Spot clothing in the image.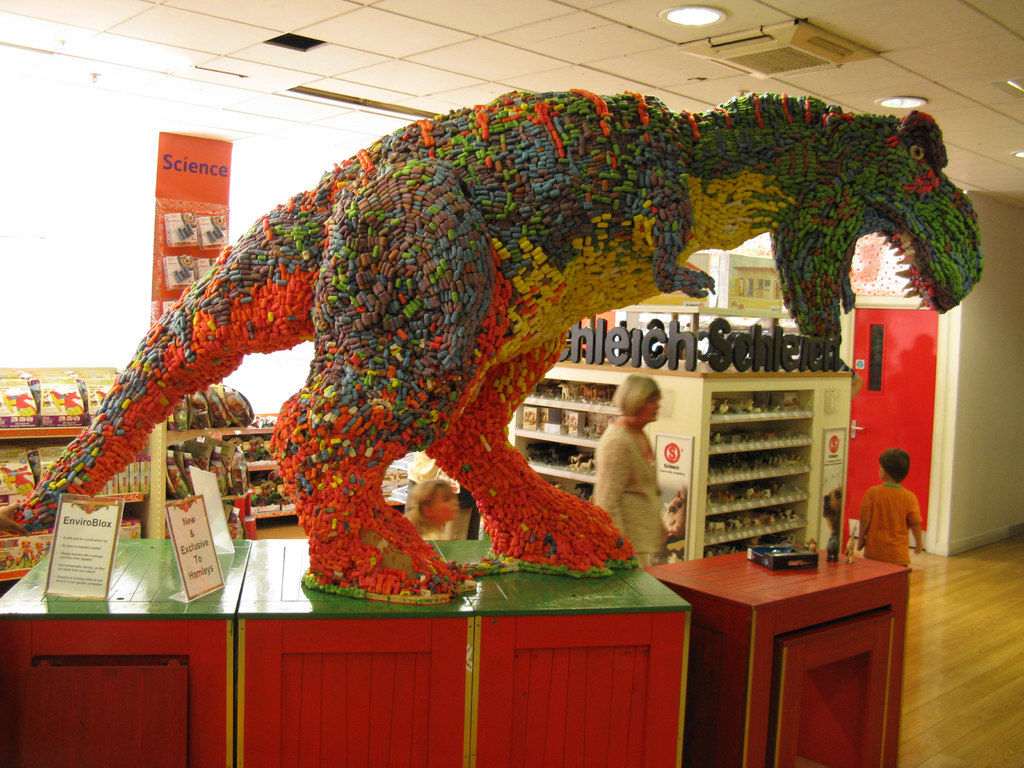
clothing found at pyautogui.locateOnScreen(854, 479, 916, 566).
